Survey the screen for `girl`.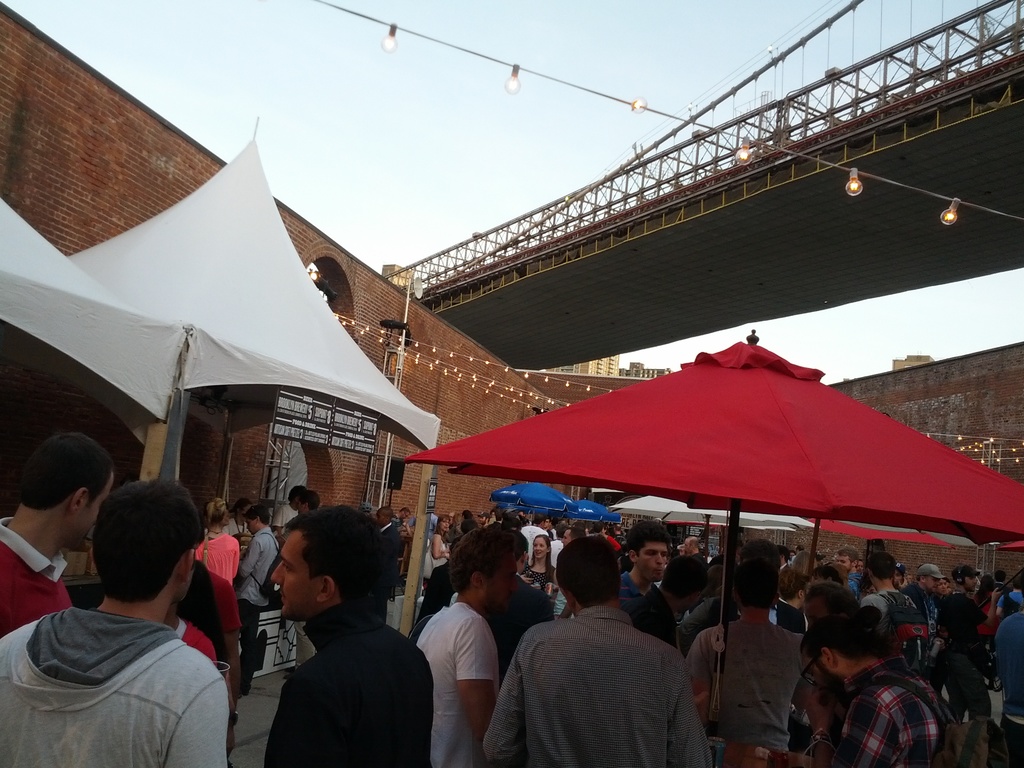
Survey found: box(181, 500, 241, 663).
